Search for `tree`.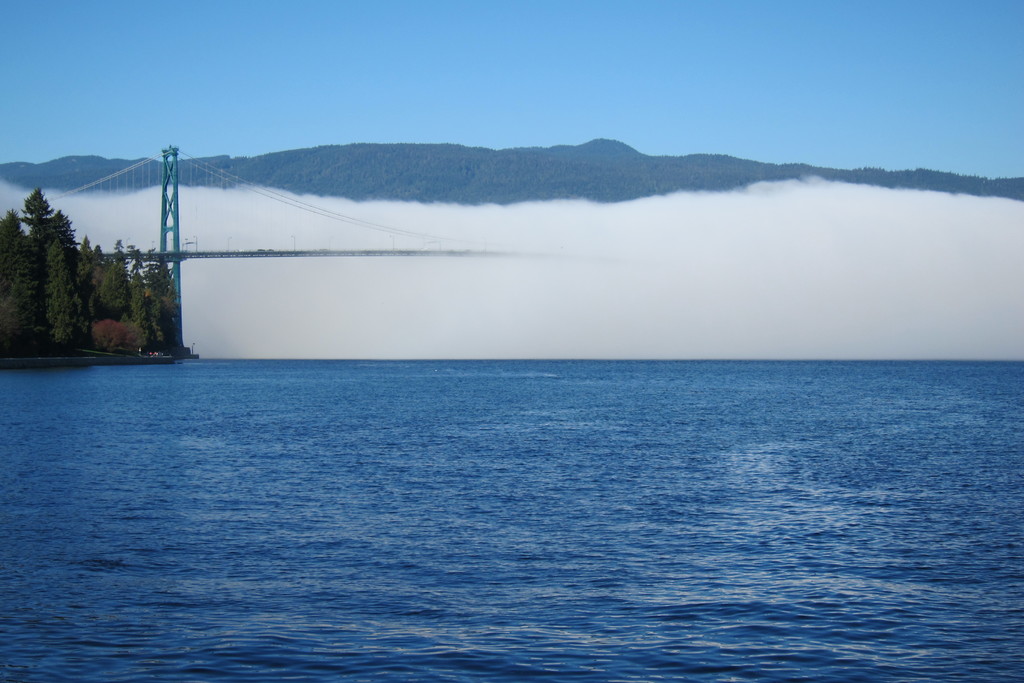
Found at 99, 254, 133, 315.
